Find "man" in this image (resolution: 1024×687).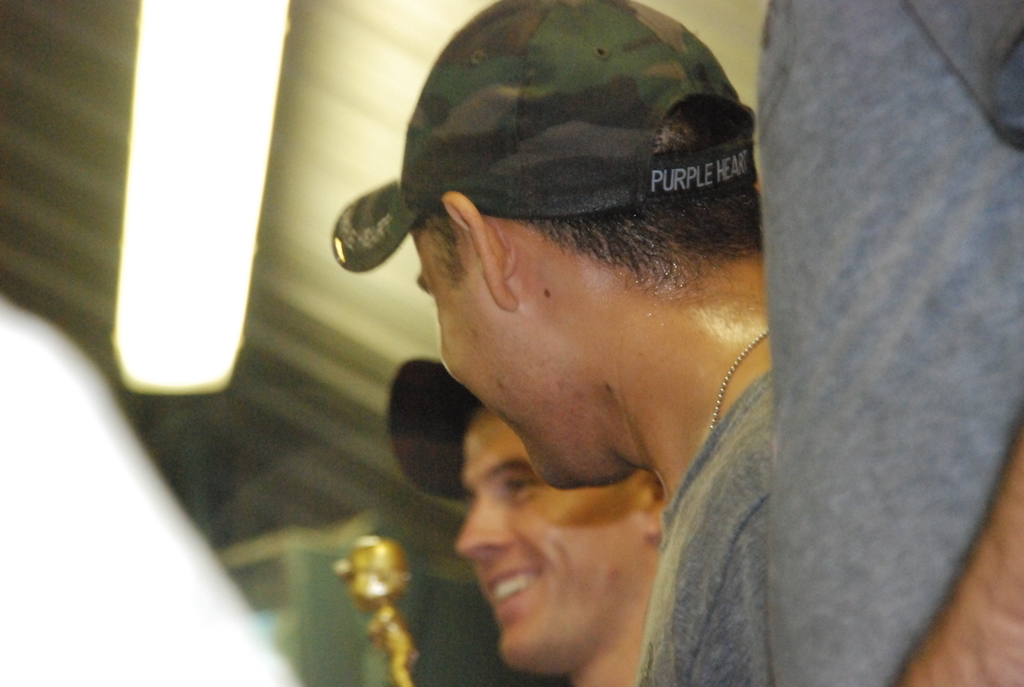
(407,0,775,686).
